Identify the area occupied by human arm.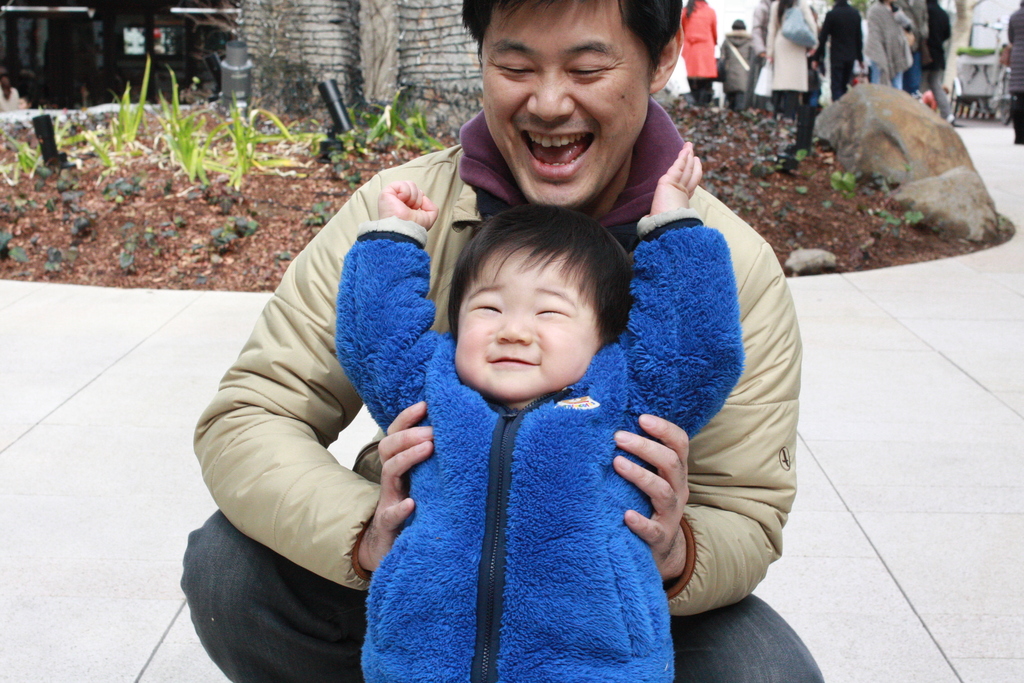
Area: rect(182, 172, 440, 595).
